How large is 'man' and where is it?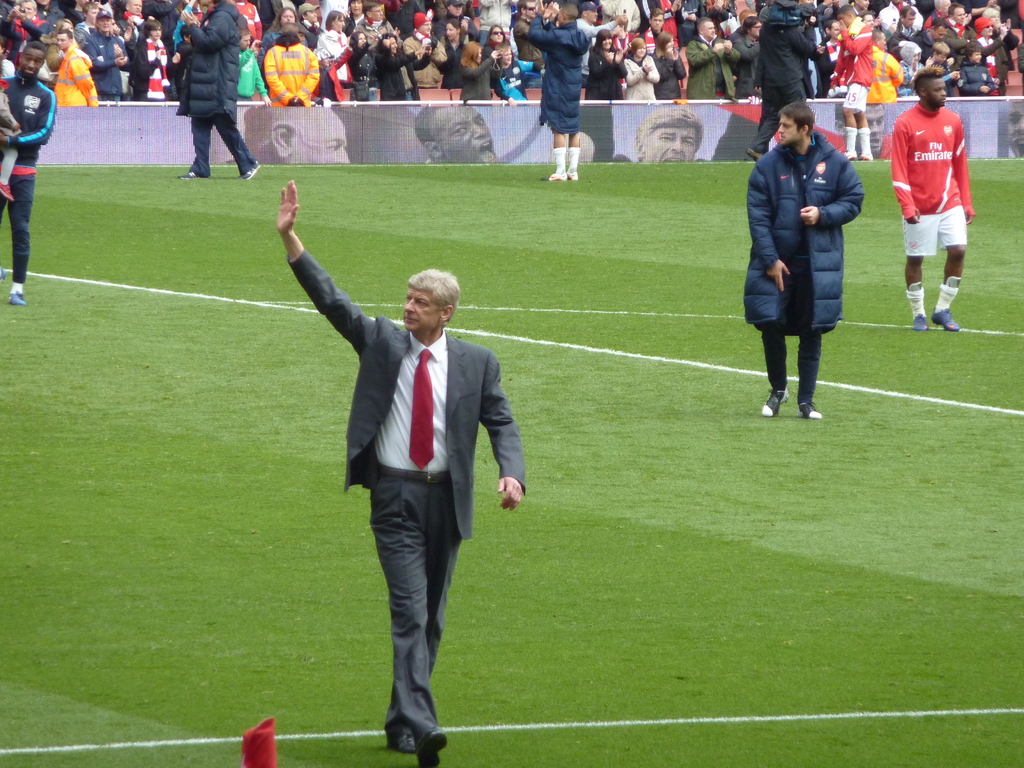
Bounding box: 0/45/52/305.
